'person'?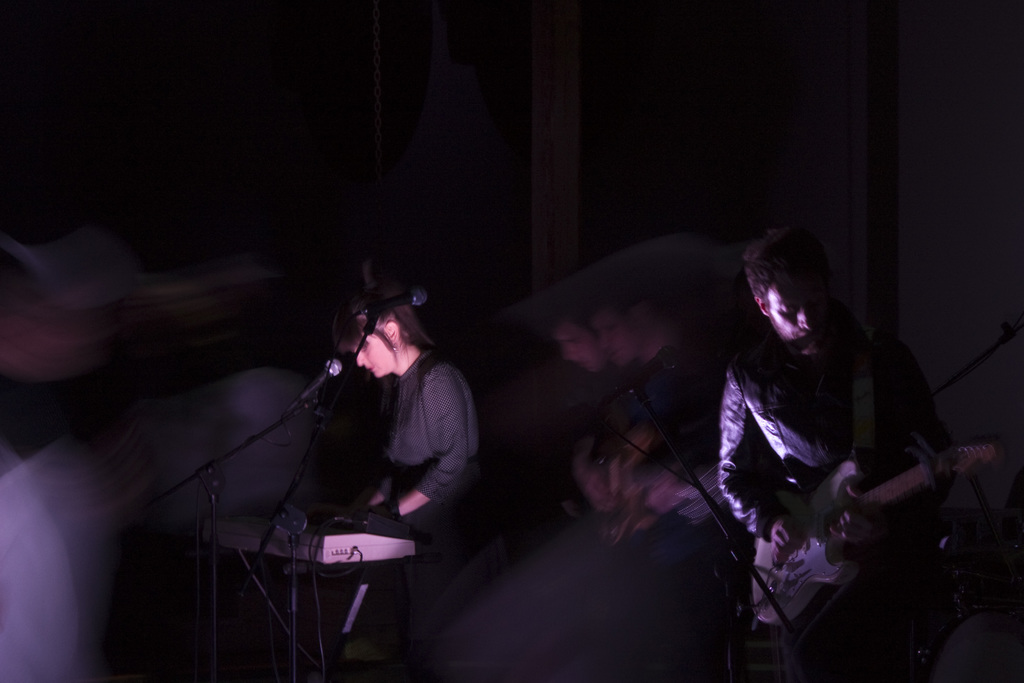
[681,216,945,682]
